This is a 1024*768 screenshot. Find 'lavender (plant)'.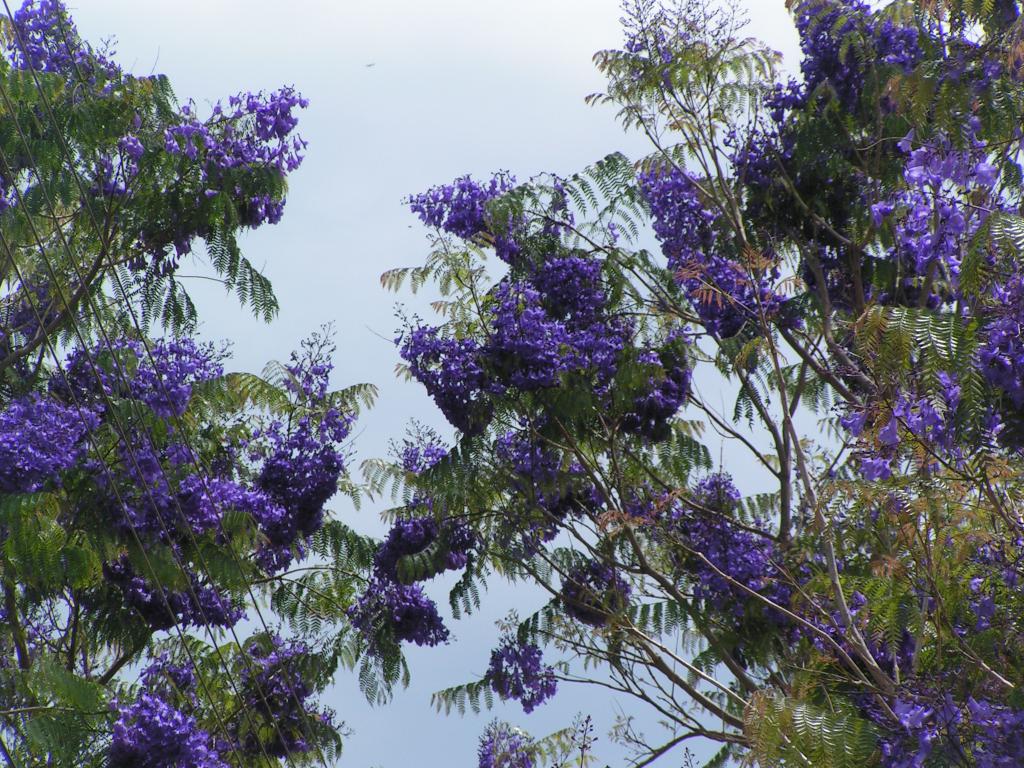
Bounding box: <region>963, 699, 1020, 761</region>.
